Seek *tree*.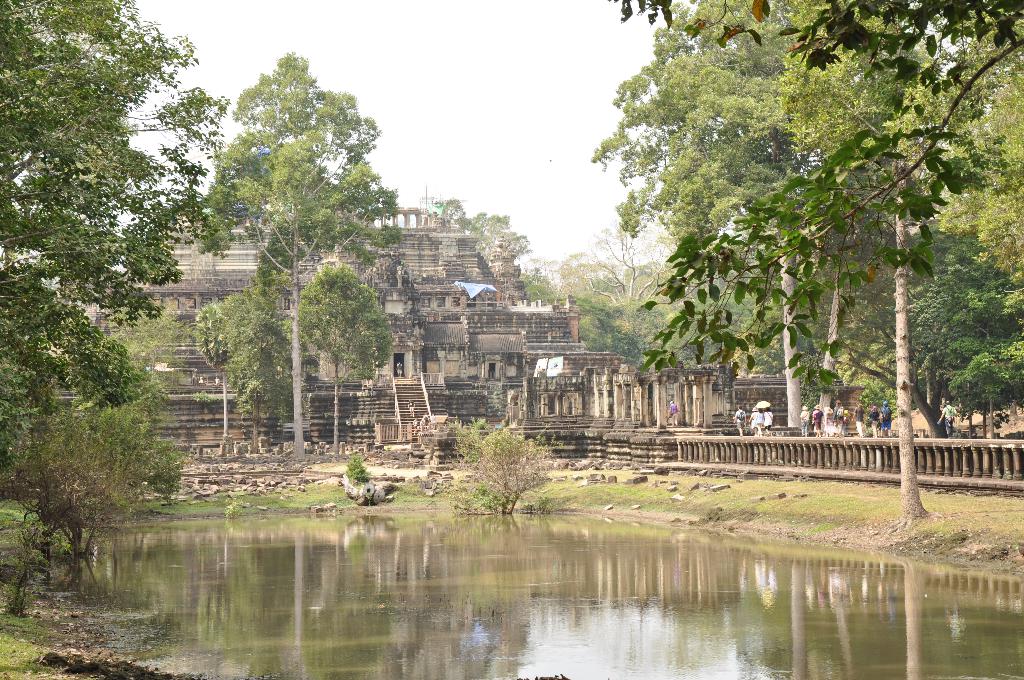
<box>0,0,210,592</box>.
